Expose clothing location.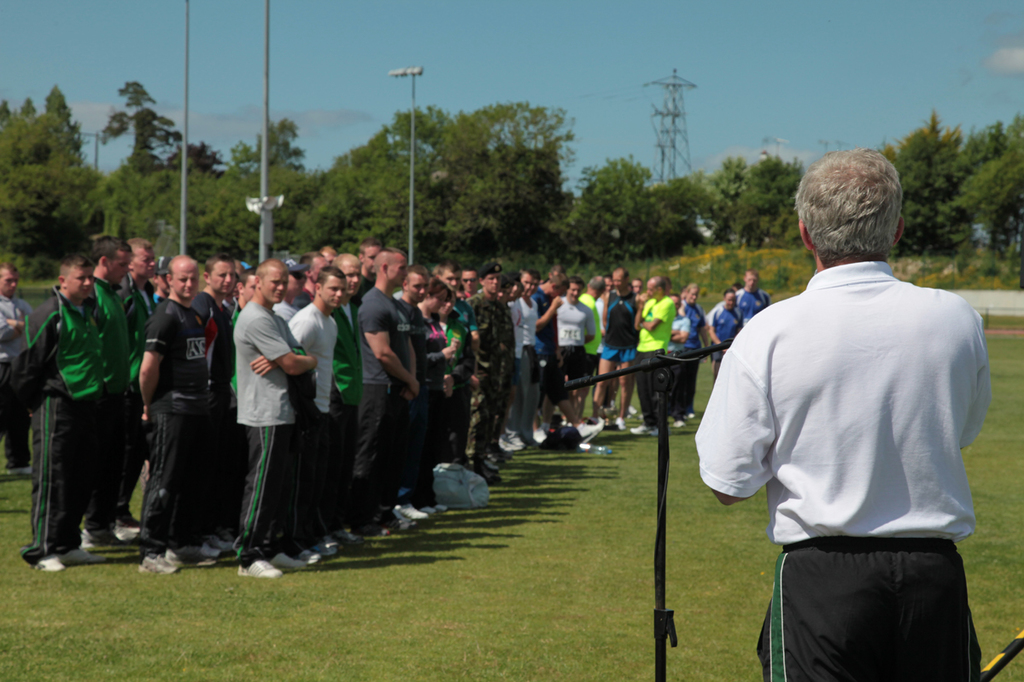
Exposed at BBox(284, 288, 340, 531).
